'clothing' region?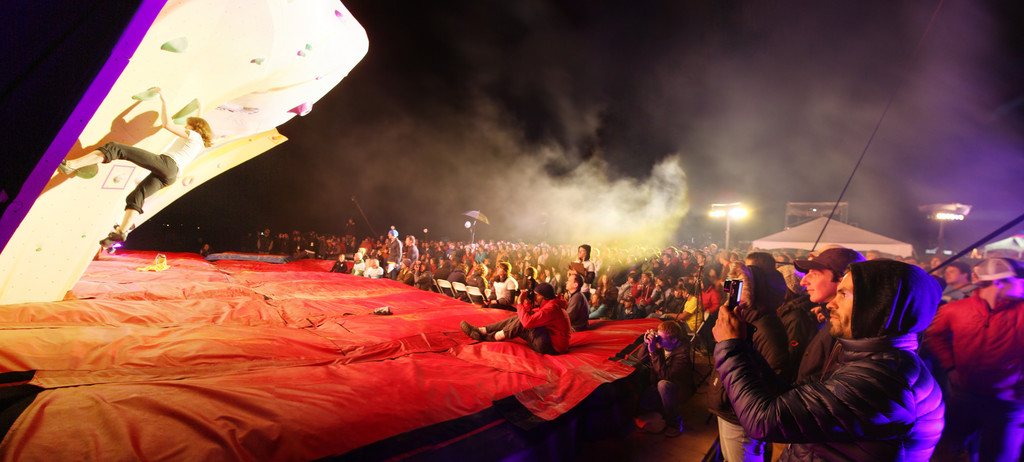
(104,143,174,218)
